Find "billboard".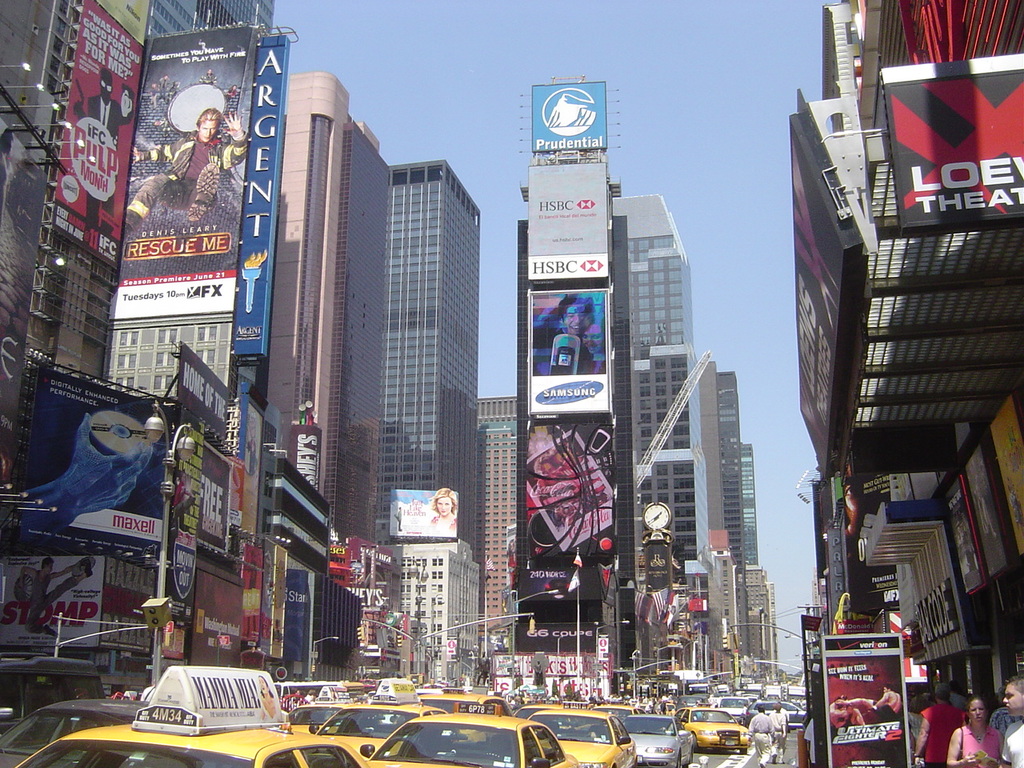
box(527, 284, 607, 418).
